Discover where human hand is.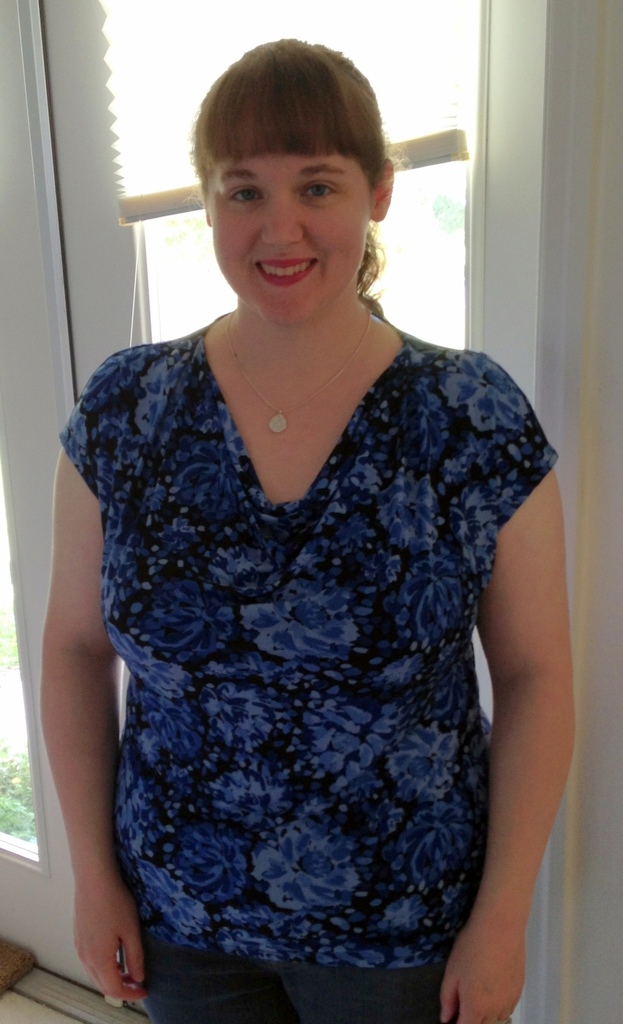
Discovered at 439,874,546,1023.
